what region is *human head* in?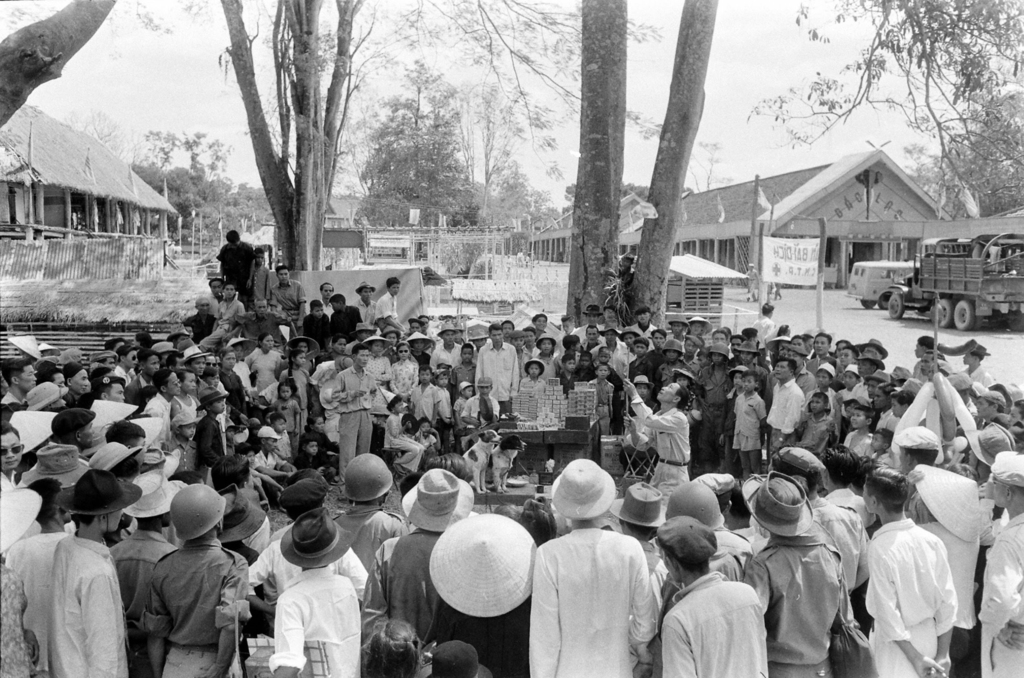
<bbox>653, 382, 690, 403</bbox>.
